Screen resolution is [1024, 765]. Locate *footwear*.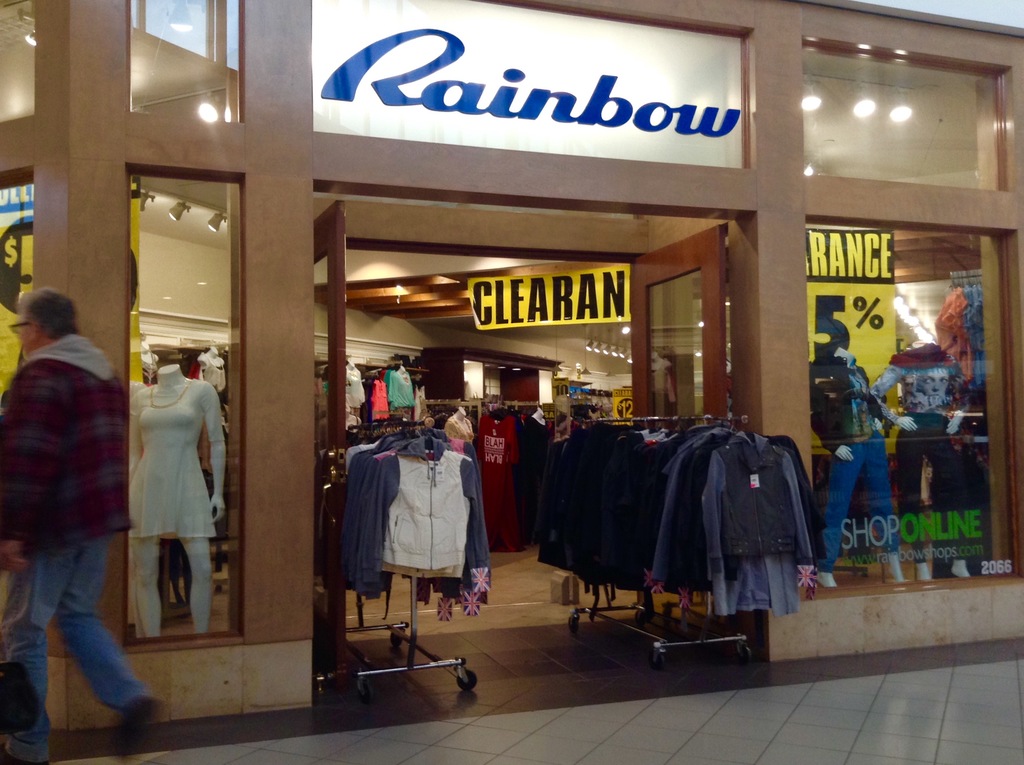
bbox=[108, 697, 159, 761].
